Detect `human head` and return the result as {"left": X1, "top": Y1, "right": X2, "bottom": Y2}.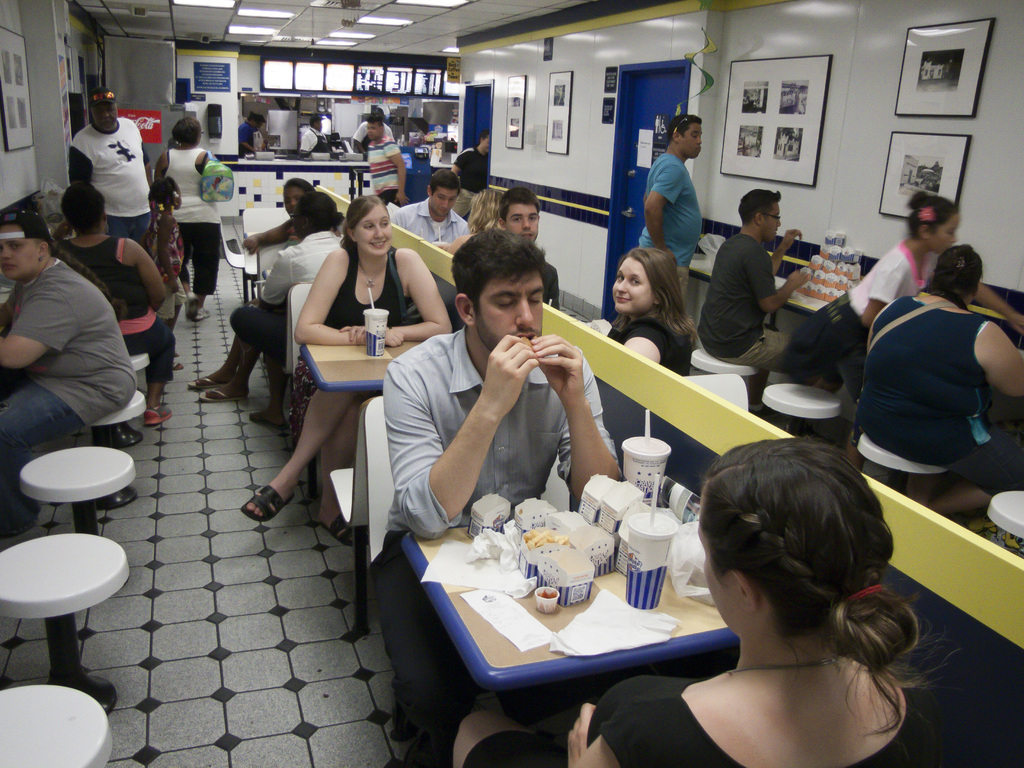
{"left": 468, "top": 189, "right": 502, "bottom": 233}.
